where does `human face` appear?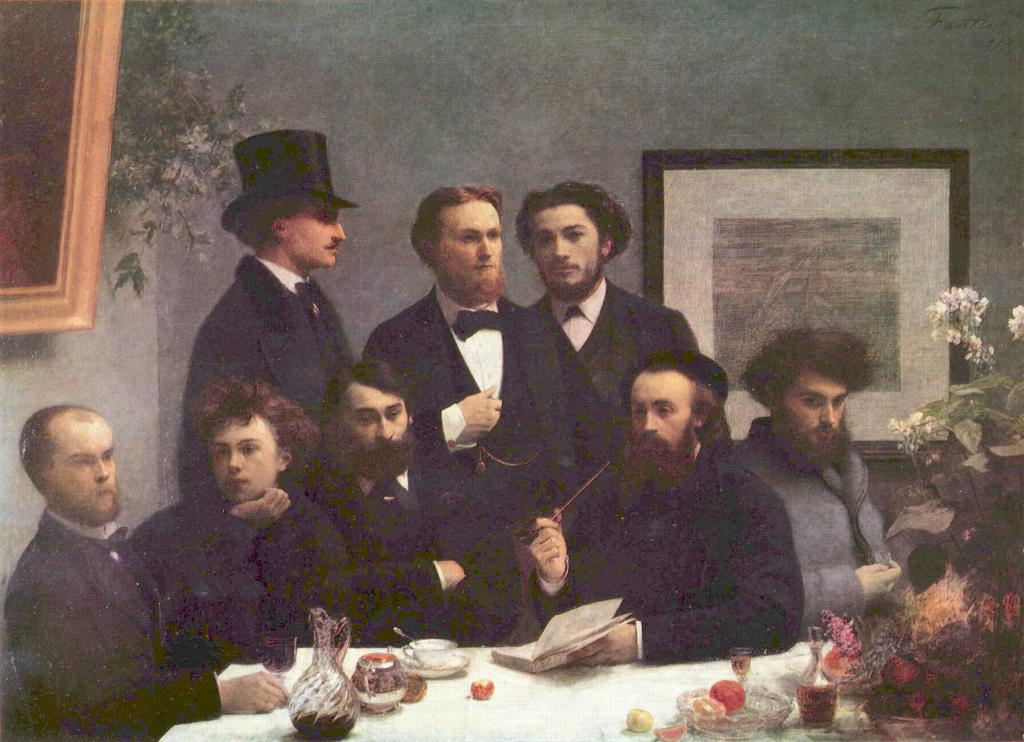
Appears at detection(211, 413, 279, 506).
